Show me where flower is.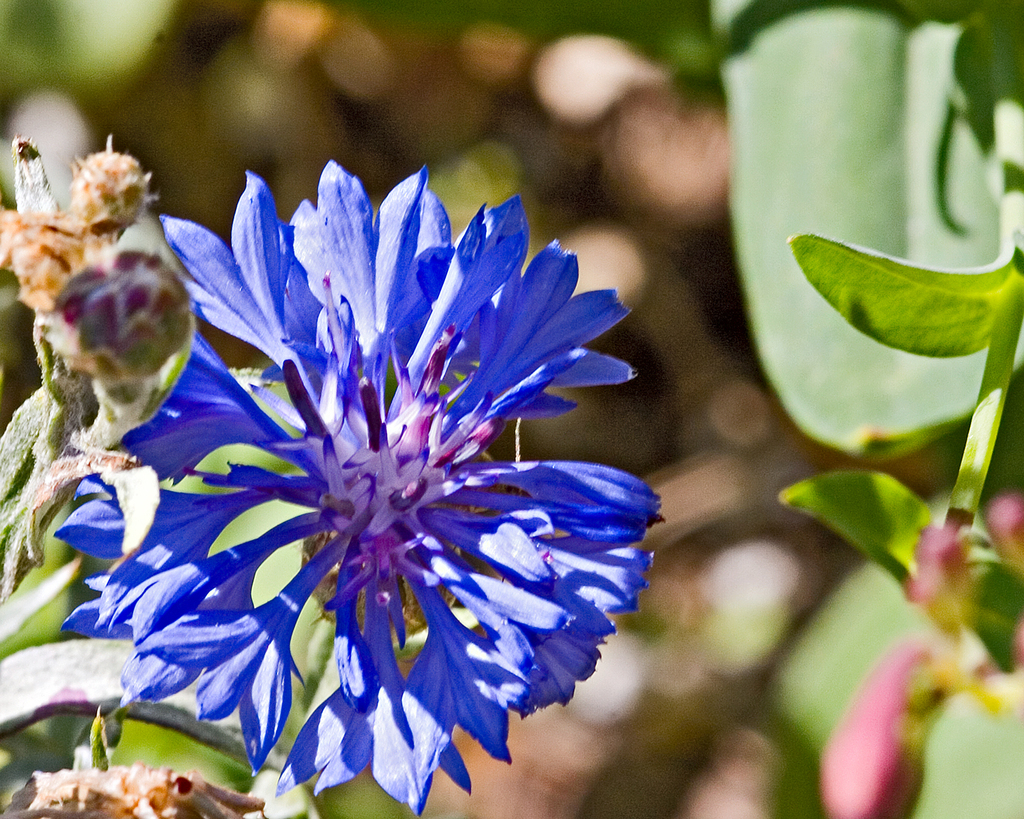
flower is at 813 640 936 818.
